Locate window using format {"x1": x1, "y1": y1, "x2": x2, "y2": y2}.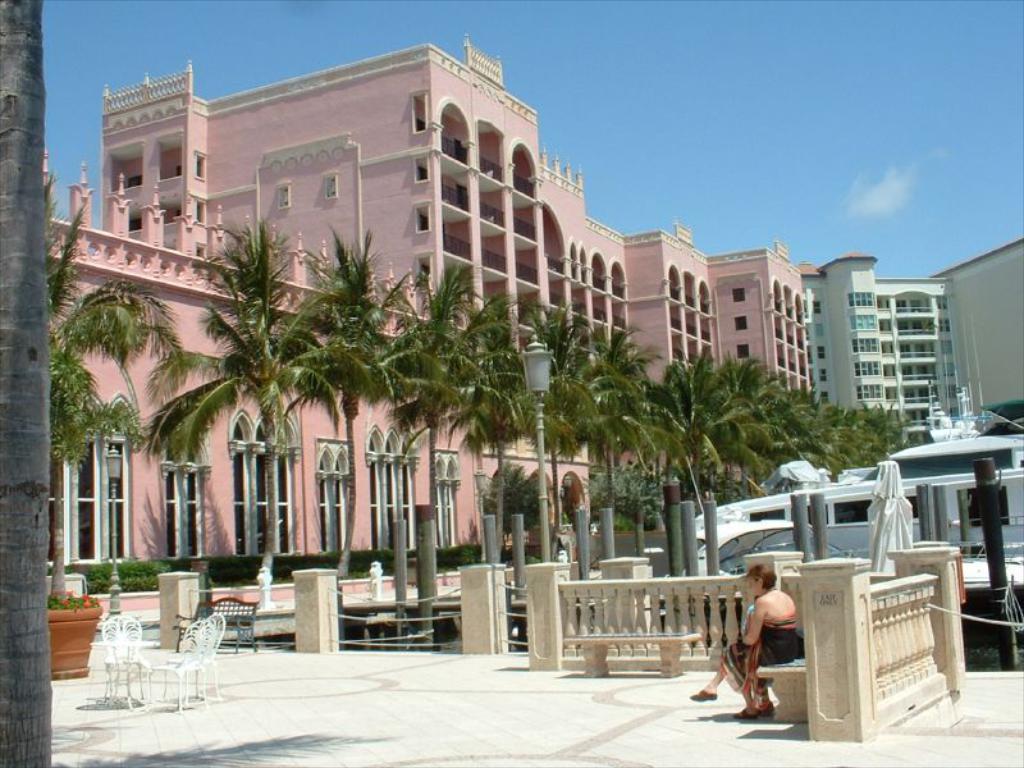
{"x1": 411, "y1": 152, "x2": 431, "y2": 182}.
